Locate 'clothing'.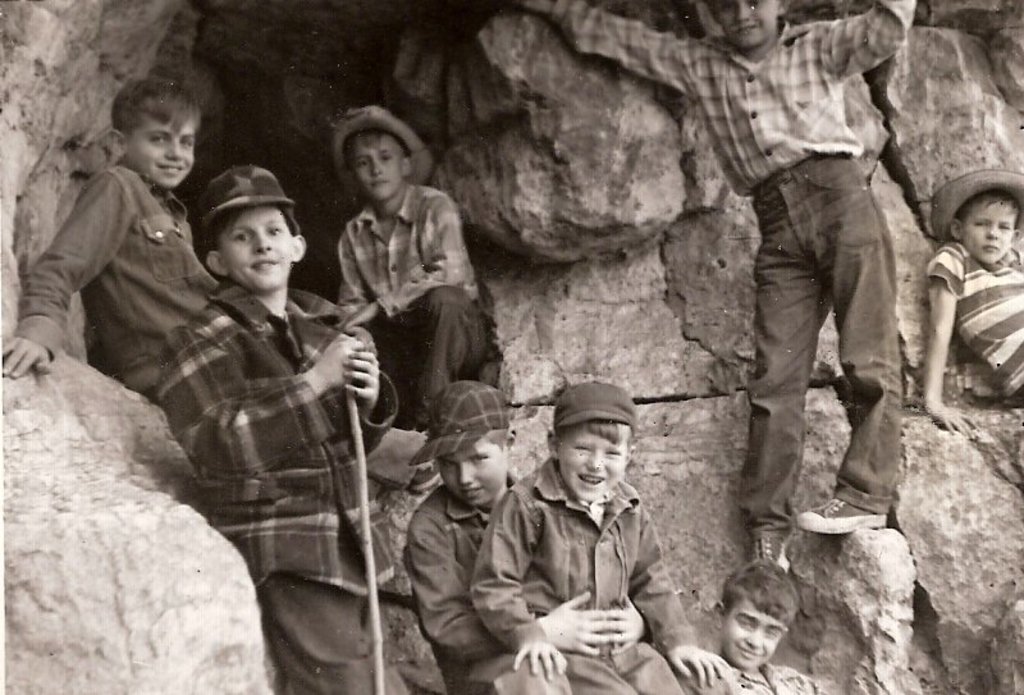
Bounding box: [42,114,216,397].
